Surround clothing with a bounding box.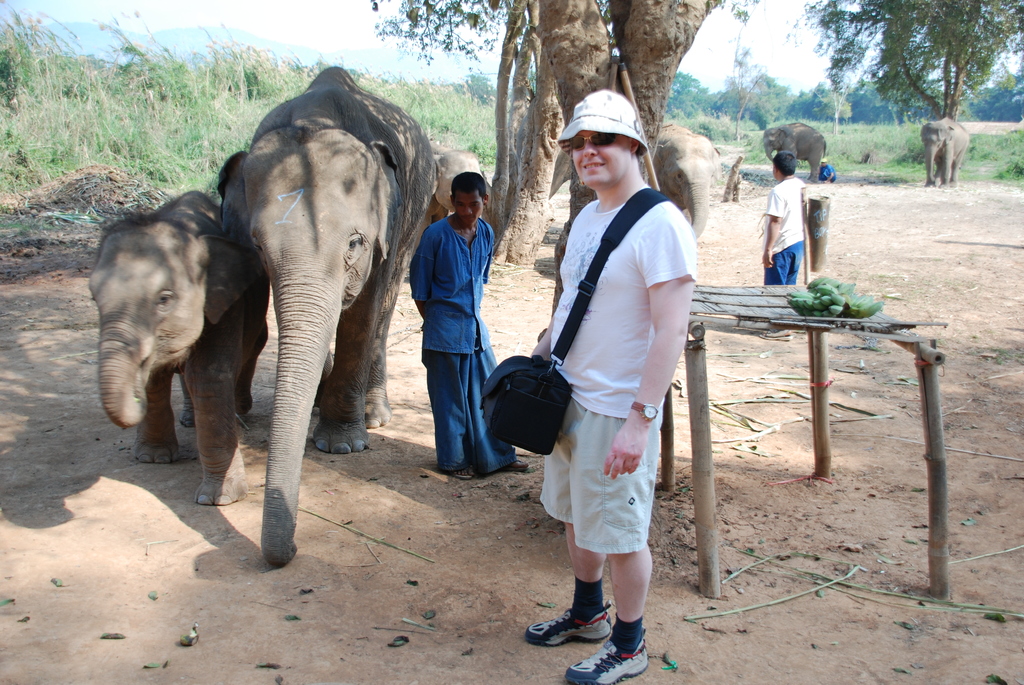
bbox=(529, 146, 692, 616).
